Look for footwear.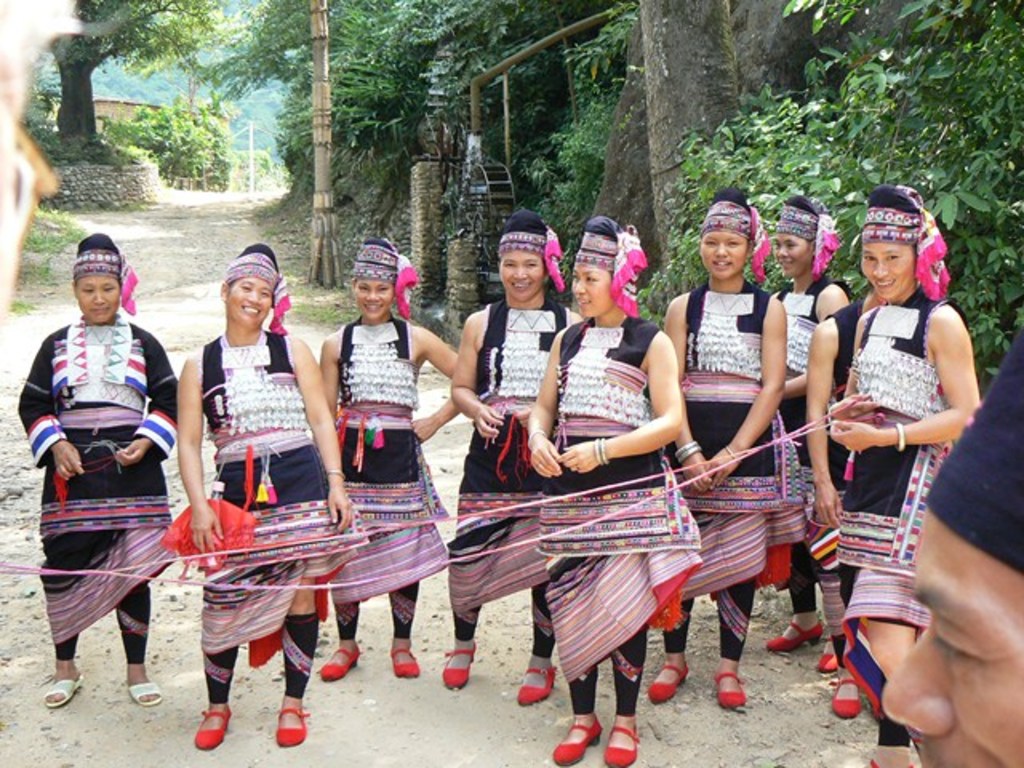
Found: 389 646 422 678.
